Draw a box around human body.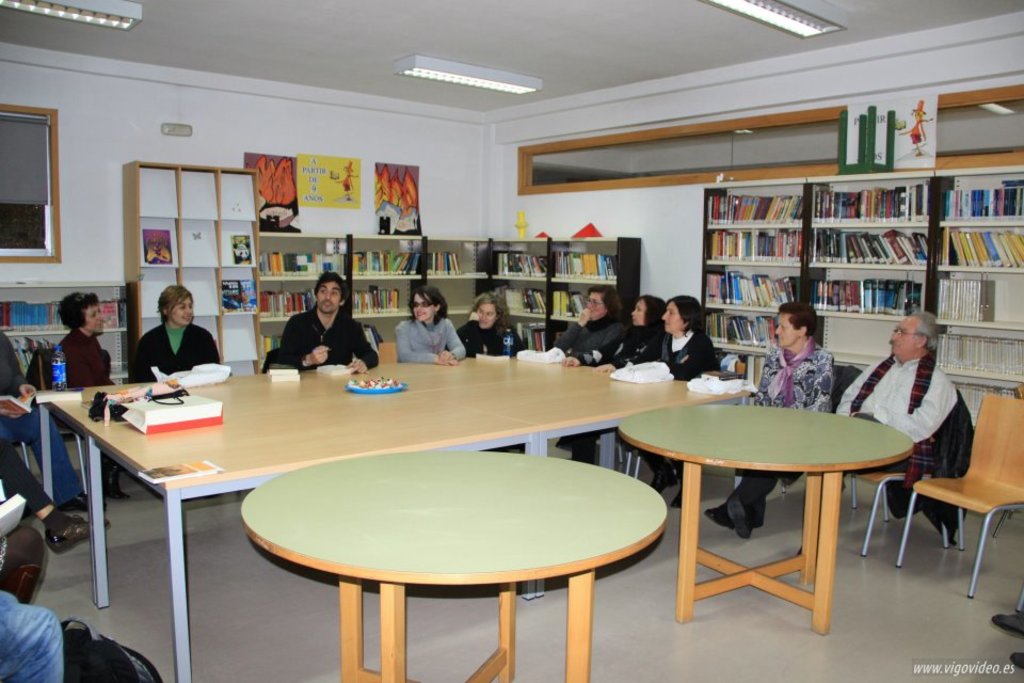
[269,269,372,392].
